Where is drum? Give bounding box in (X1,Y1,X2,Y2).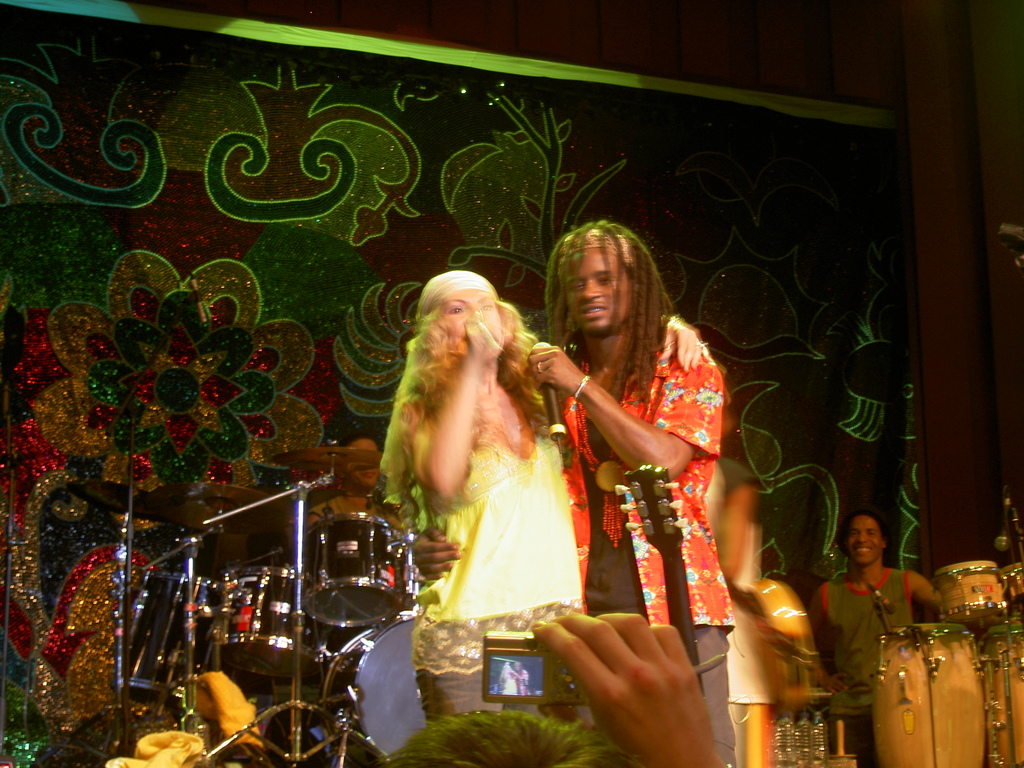
(326,613,429,757).
